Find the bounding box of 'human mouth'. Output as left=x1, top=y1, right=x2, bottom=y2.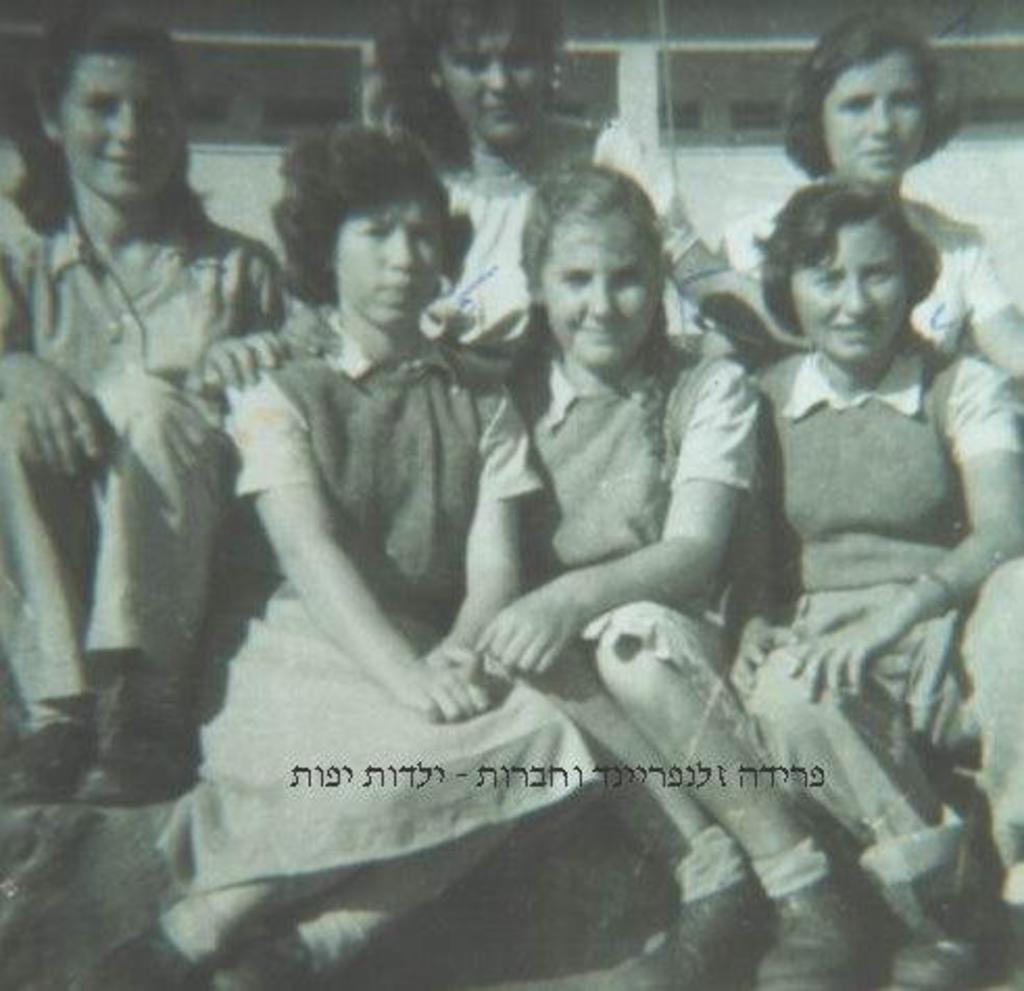
left=859, top=144, right=907, bottom=167.
